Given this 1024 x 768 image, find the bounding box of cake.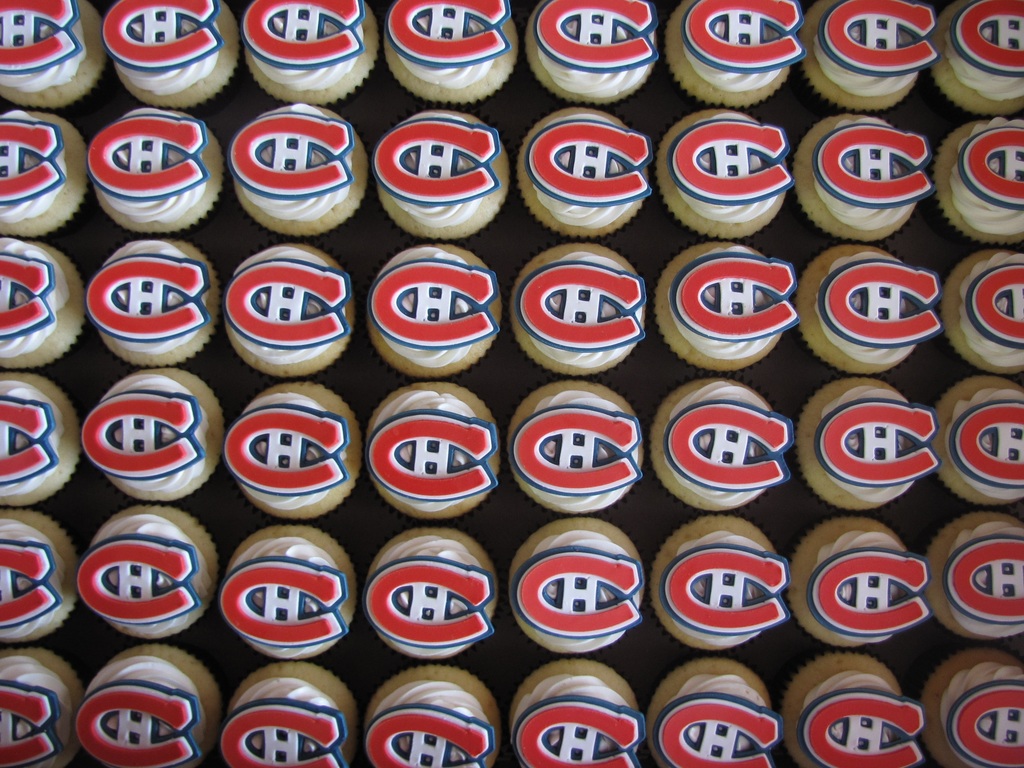
l=81, t=95, r=221, b=230.
